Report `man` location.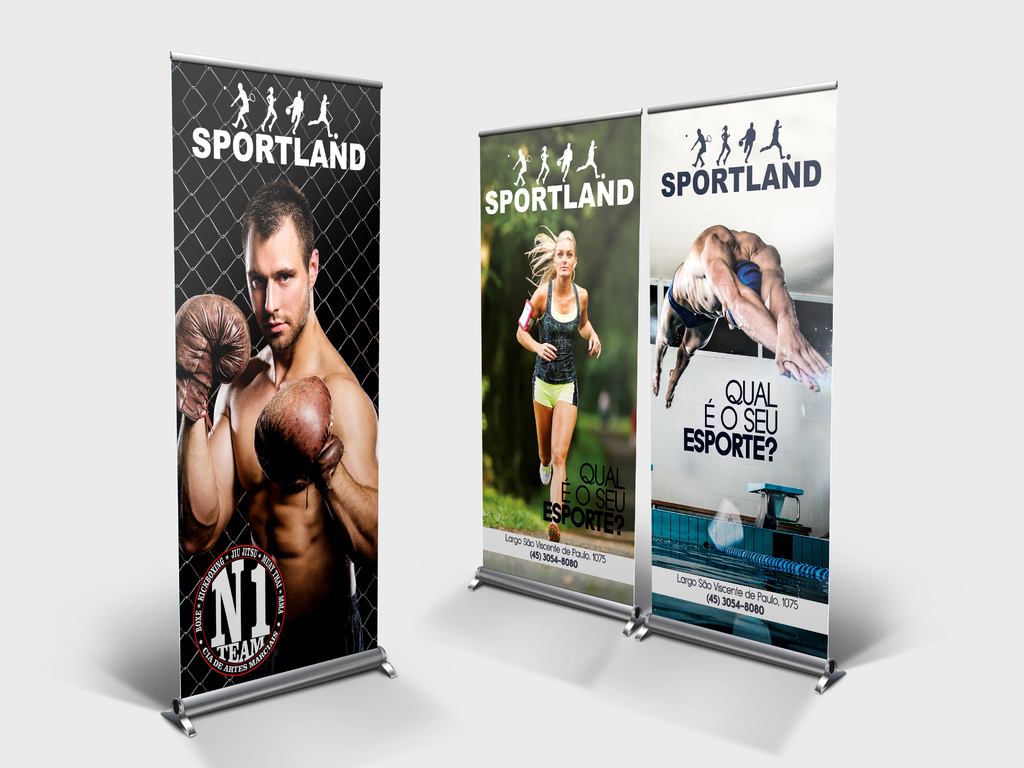
Report: region(310, 94, 333, 138).
